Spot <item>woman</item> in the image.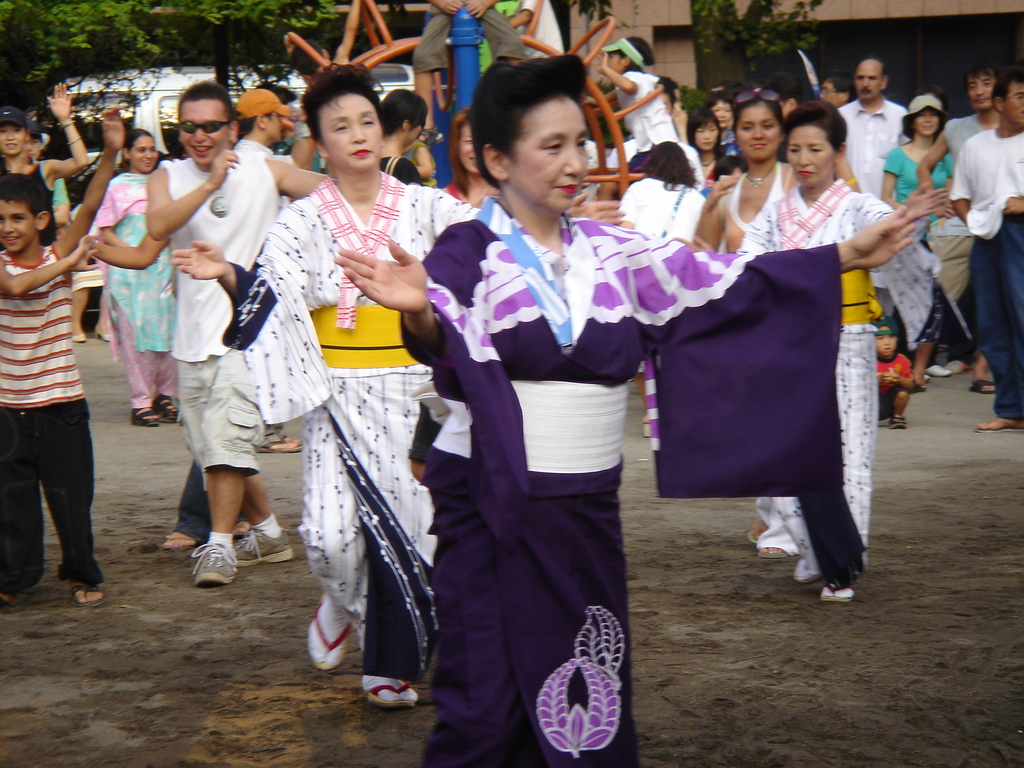
<item>woman</item> found at {"x1": 618, "y1": 138, "x2": 707, "y2": 438}.
